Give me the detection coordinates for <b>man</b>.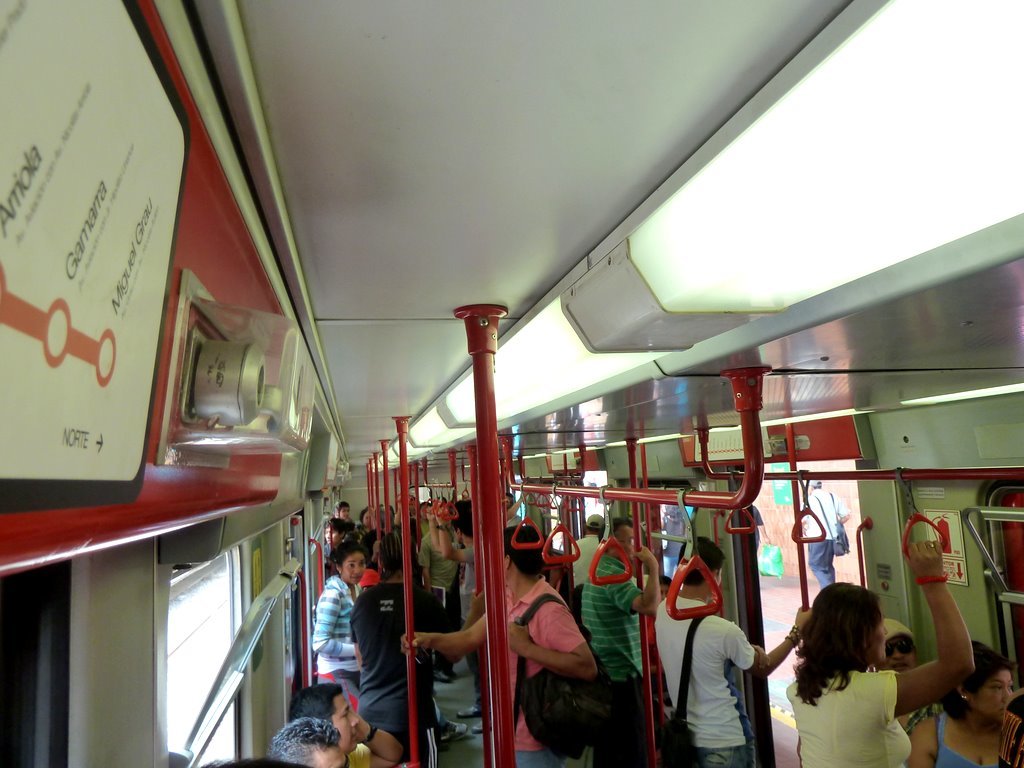
region(420, 501, 482, 732).
